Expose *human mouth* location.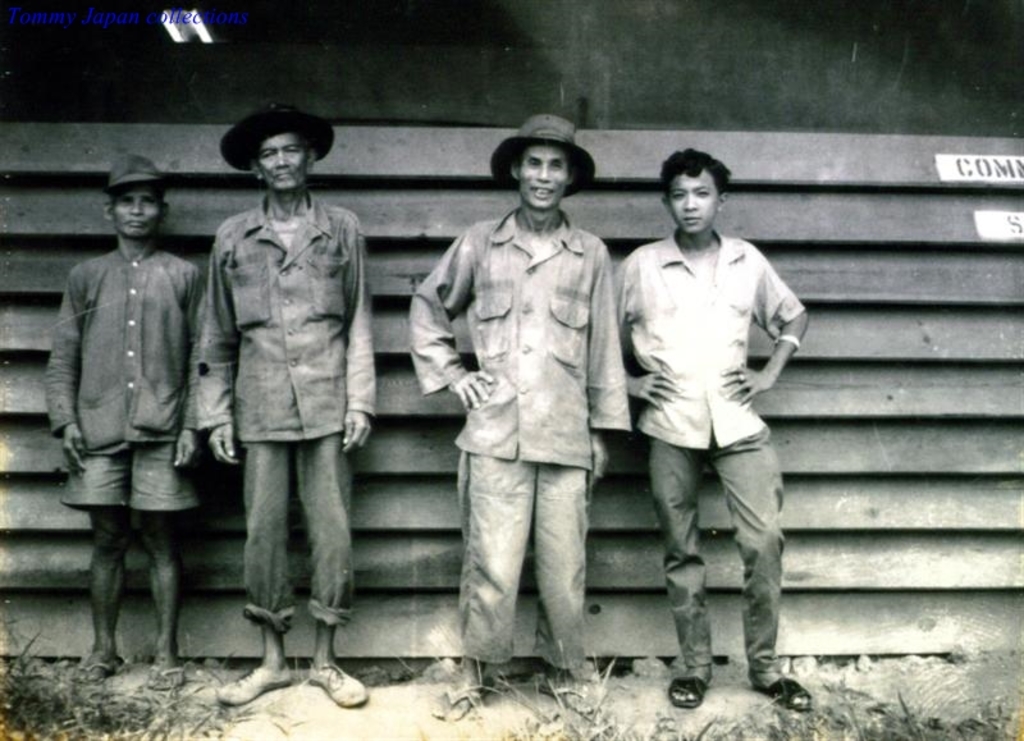
Exposed at [left=124, top=218, right=145, bottom=227].
